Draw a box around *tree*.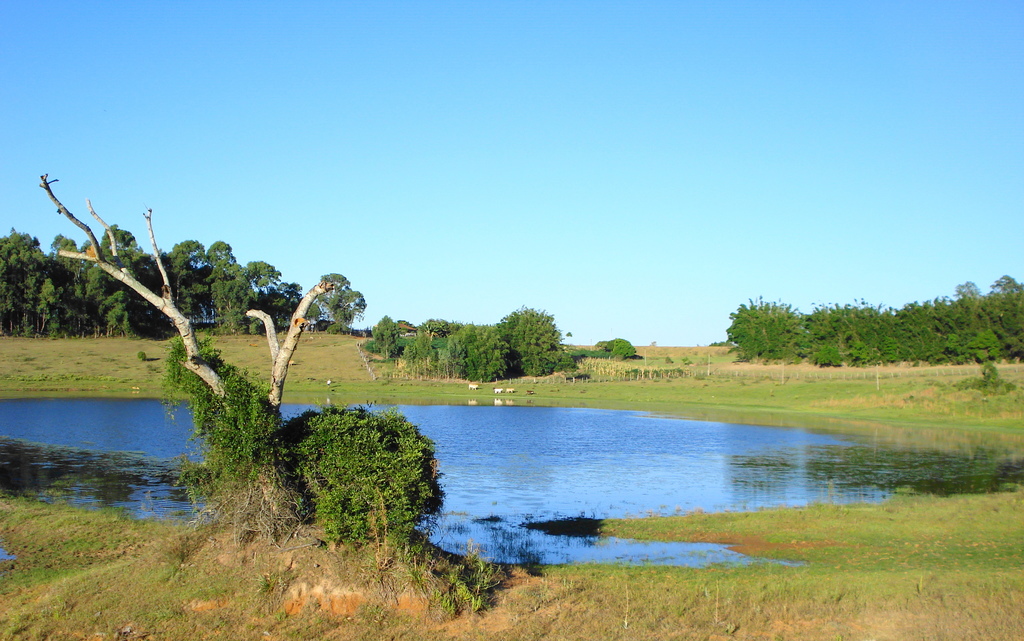
<bbox>253, 395, 459, 548</bbox>.
